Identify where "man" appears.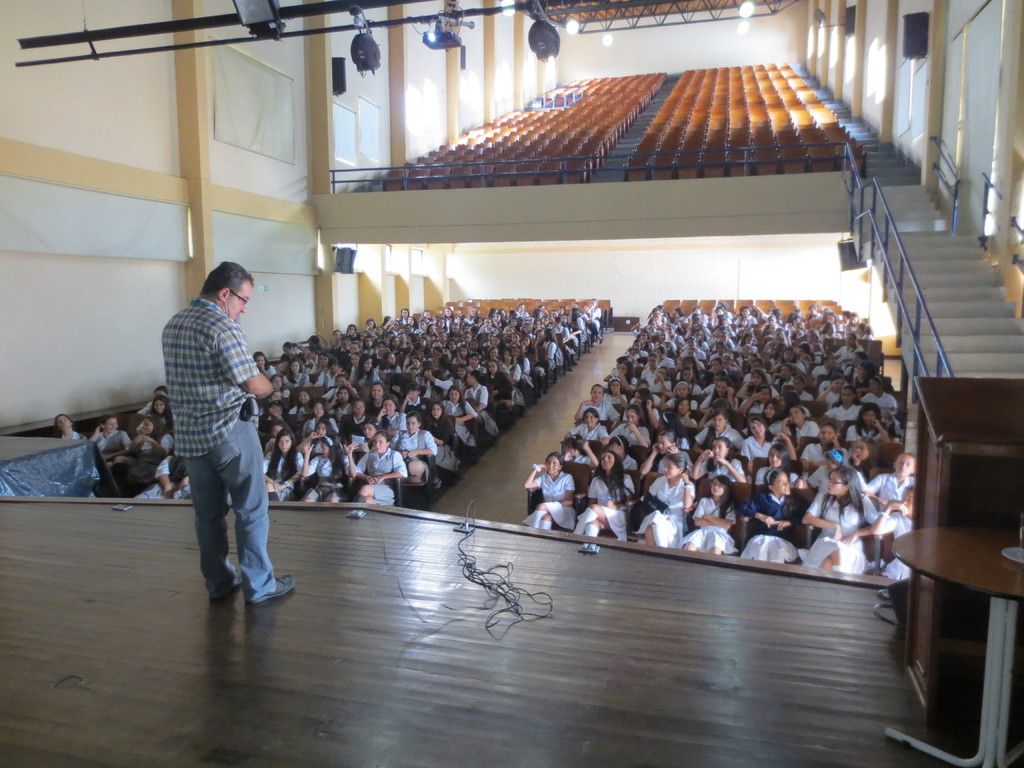
Appears at detection(153, 243, 285, 619).
